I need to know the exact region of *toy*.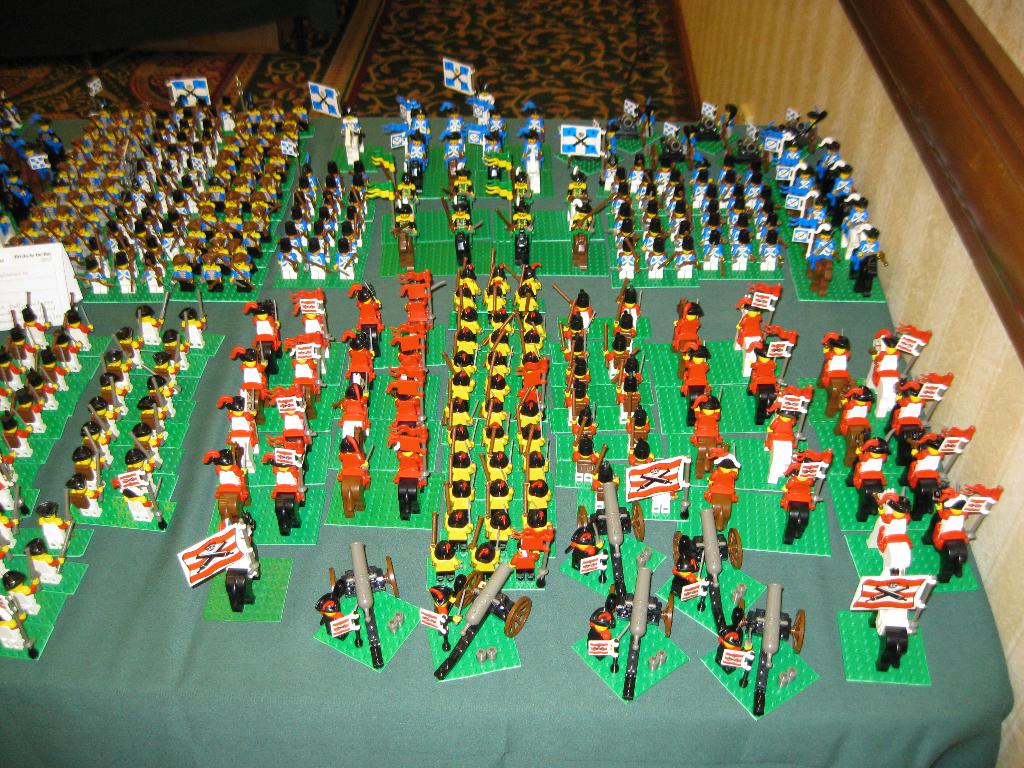
Region: rect(253, 138, 270, 158).
